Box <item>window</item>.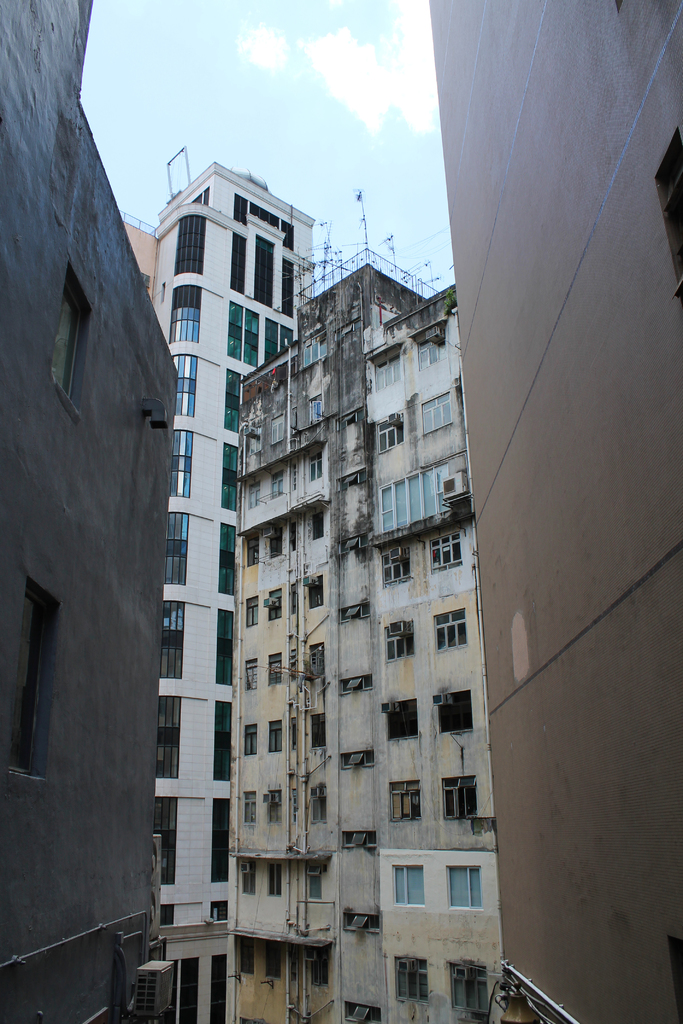
BBox(311, 641, 325, 676).
